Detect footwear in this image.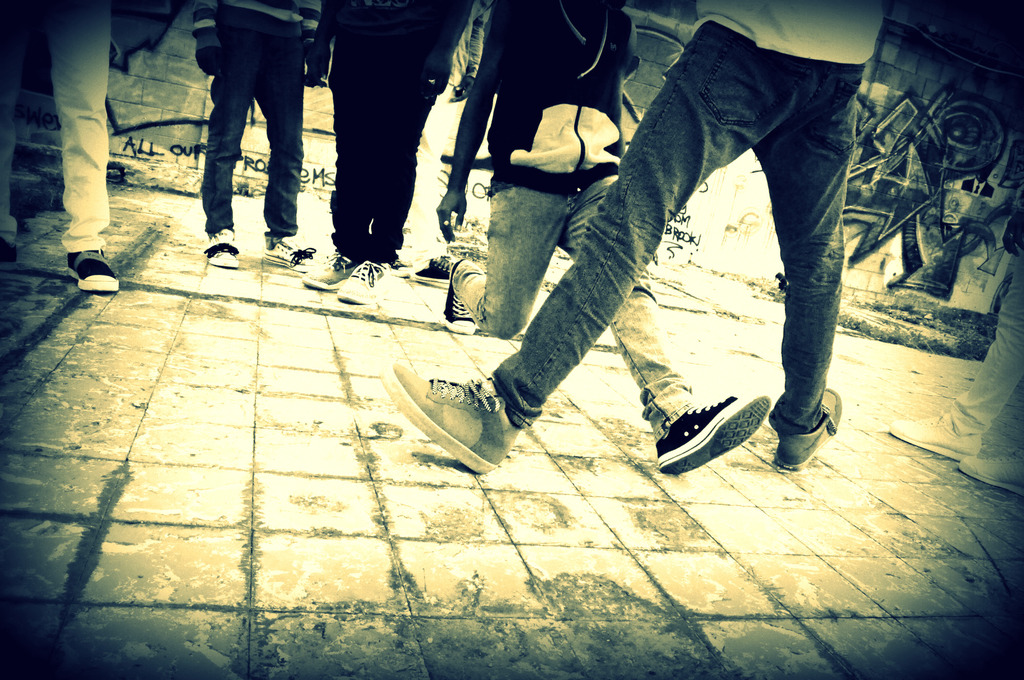
Detection: x1=204 y1=229 x2=241 y2=266.
